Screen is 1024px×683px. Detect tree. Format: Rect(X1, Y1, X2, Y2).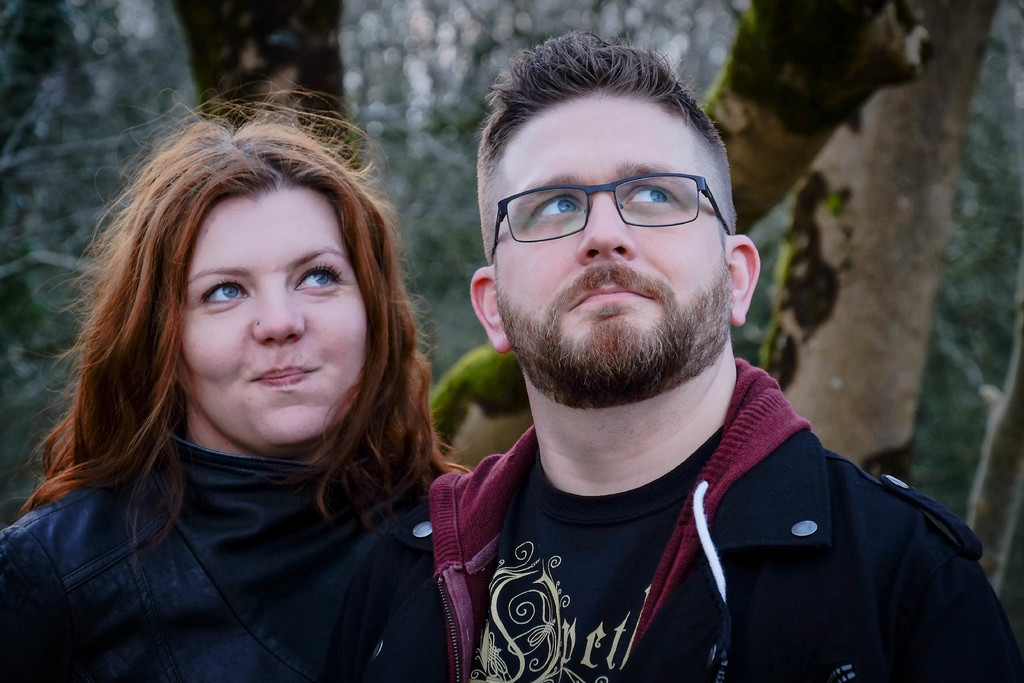
Rect(163, 1, 931, 475).
